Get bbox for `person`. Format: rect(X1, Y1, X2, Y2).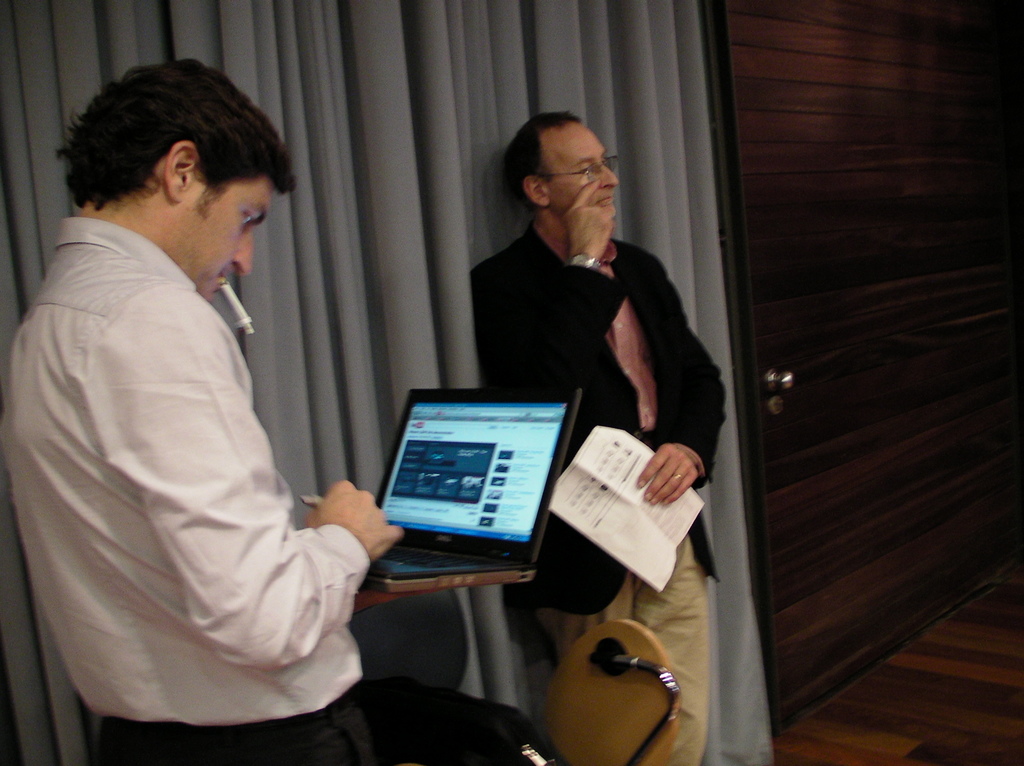
rect(452, 110, 717, 765).
